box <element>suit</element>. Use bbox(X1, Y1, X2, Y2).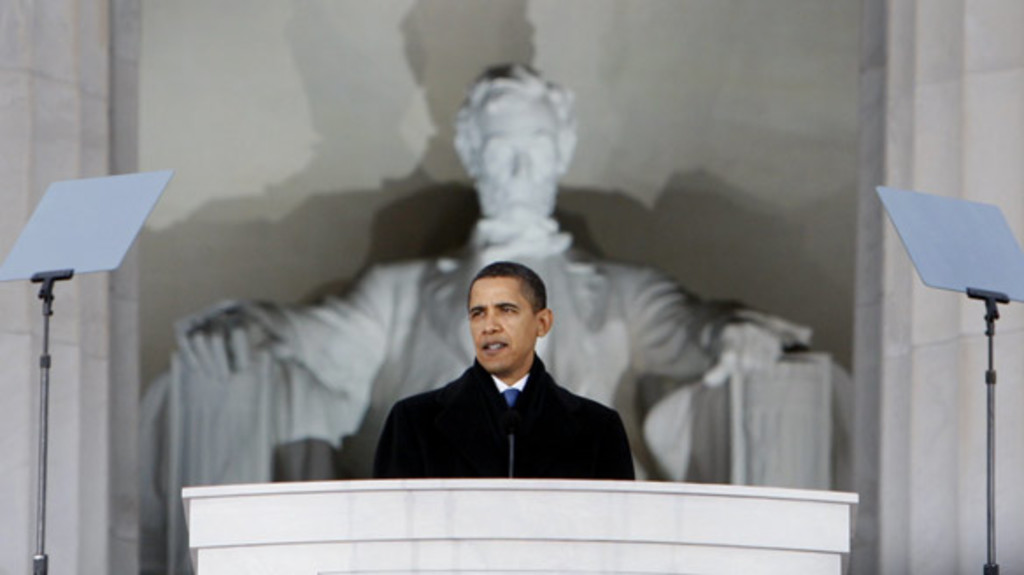
bbox(366, 300, 635, 477).
